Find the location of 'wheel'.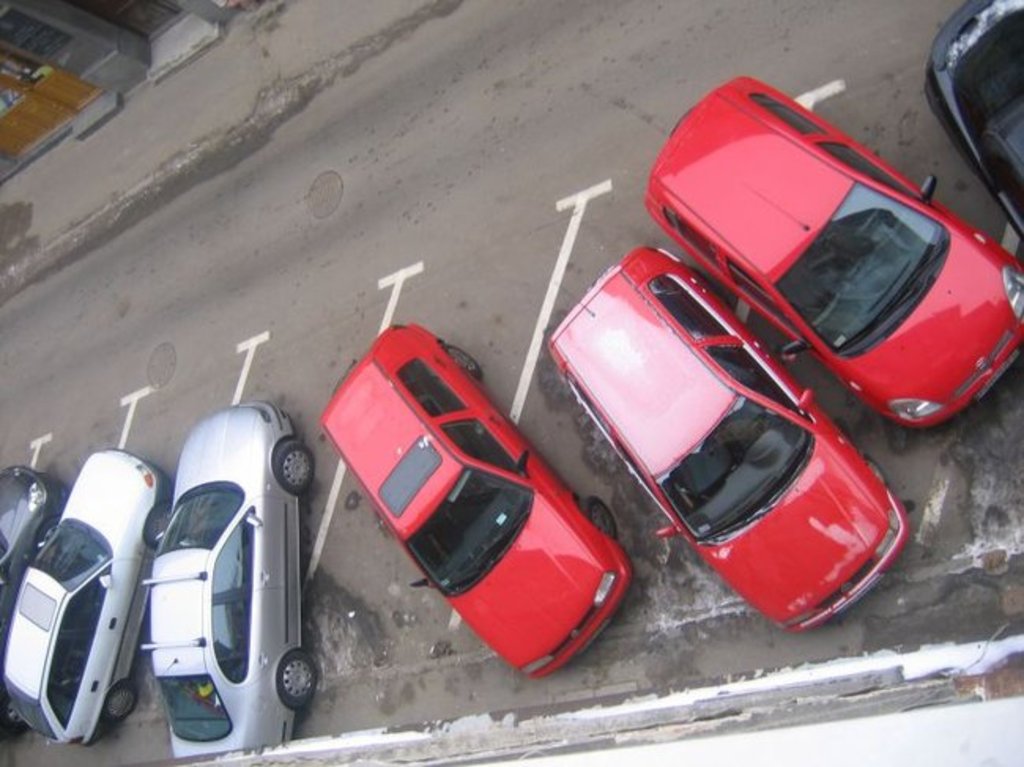
Location: <box>441,342,482,380</box>.
